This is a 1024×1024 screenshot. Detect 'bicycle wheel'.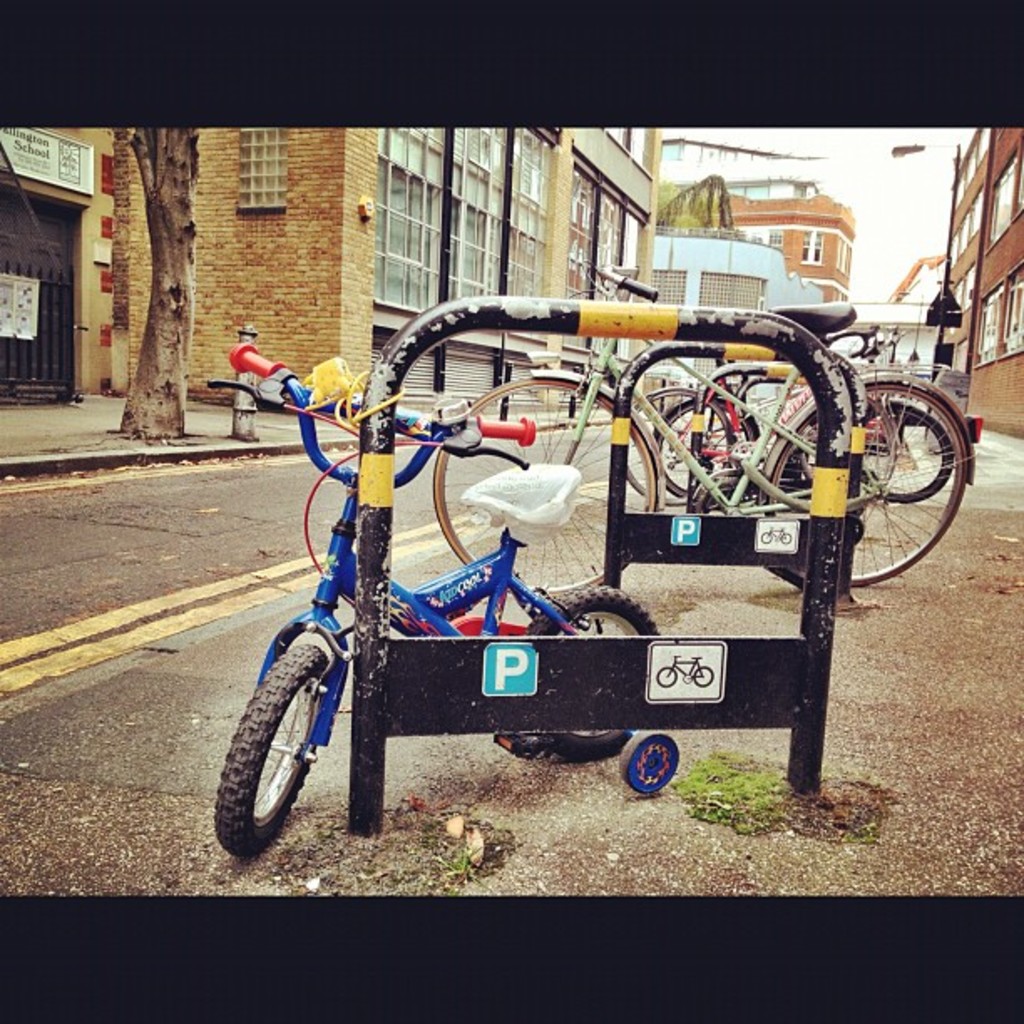
region(863, 407, 957, 504).
